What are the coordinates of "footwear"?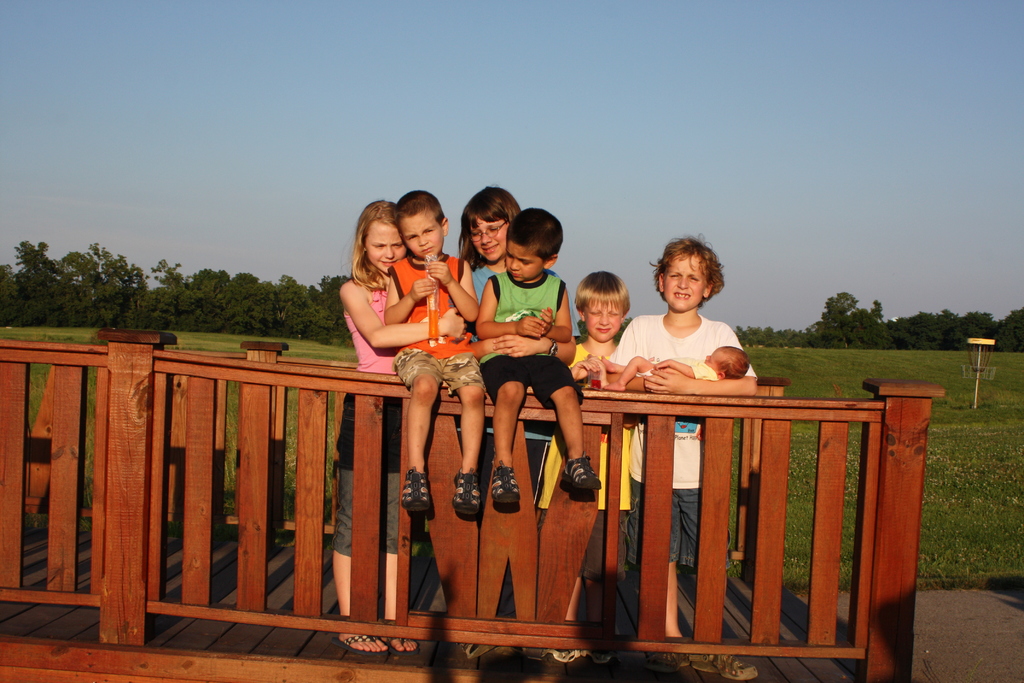
box(538, 647, 591, 667).
